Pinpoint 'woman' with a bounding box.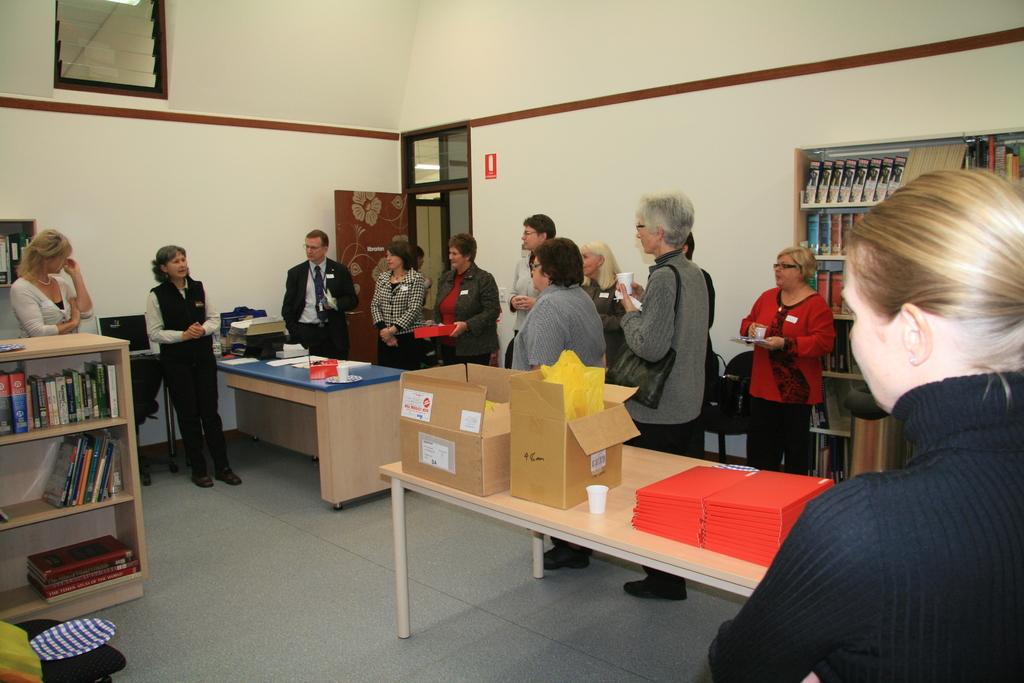
(x1=508, y1=236, x2=605, y2=572).
